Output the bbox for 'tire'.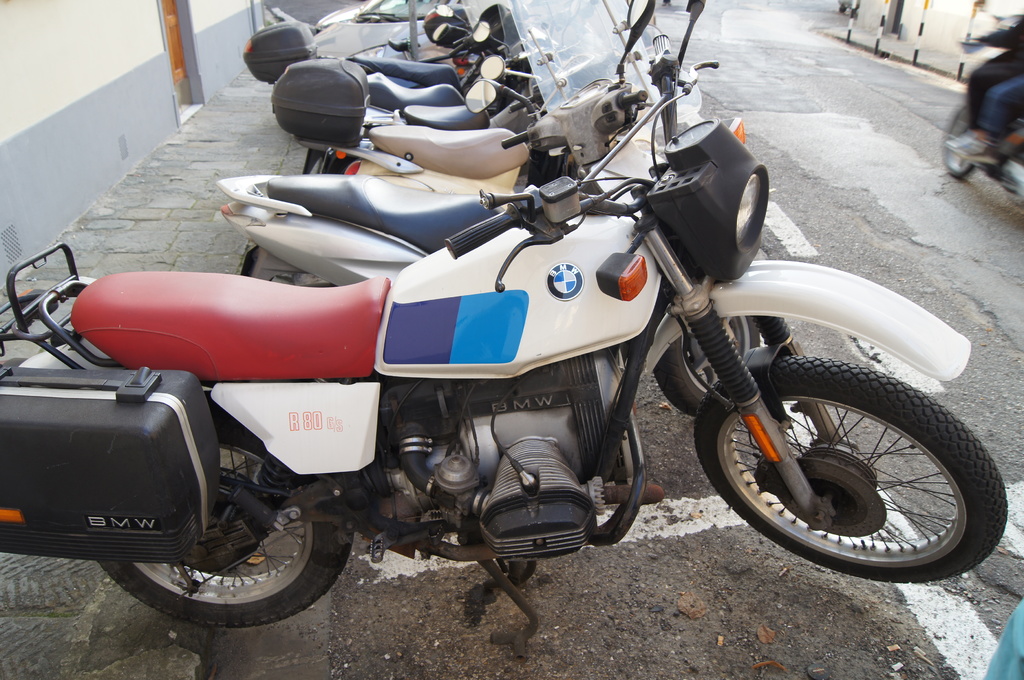
bbox=(941, 102, 974, 177).
